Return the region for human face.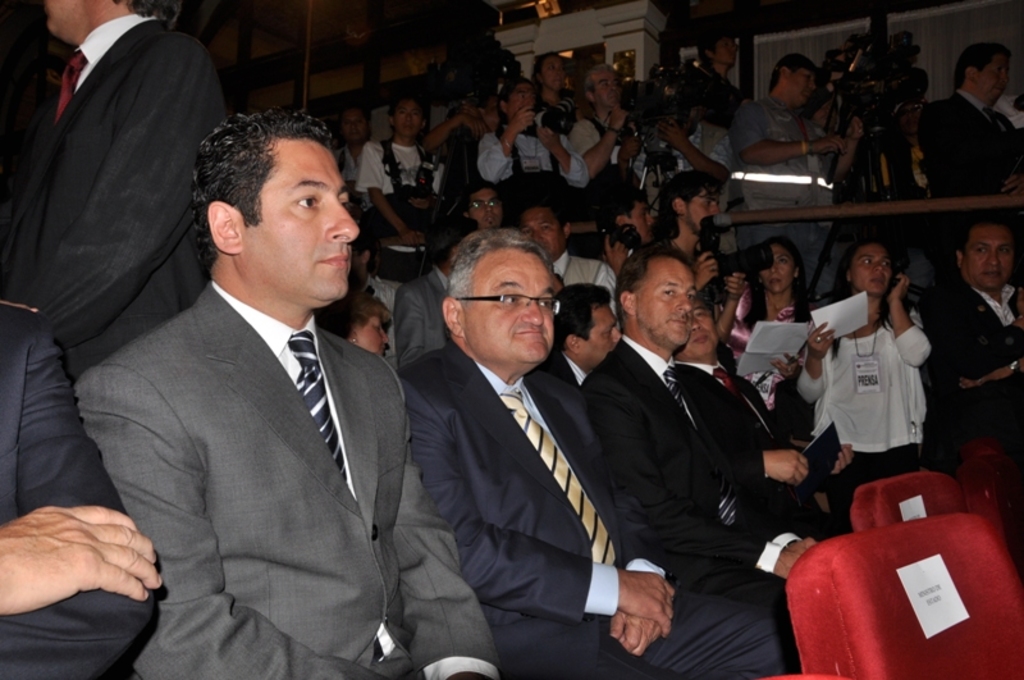
rect(852, 245, 887, 292).
